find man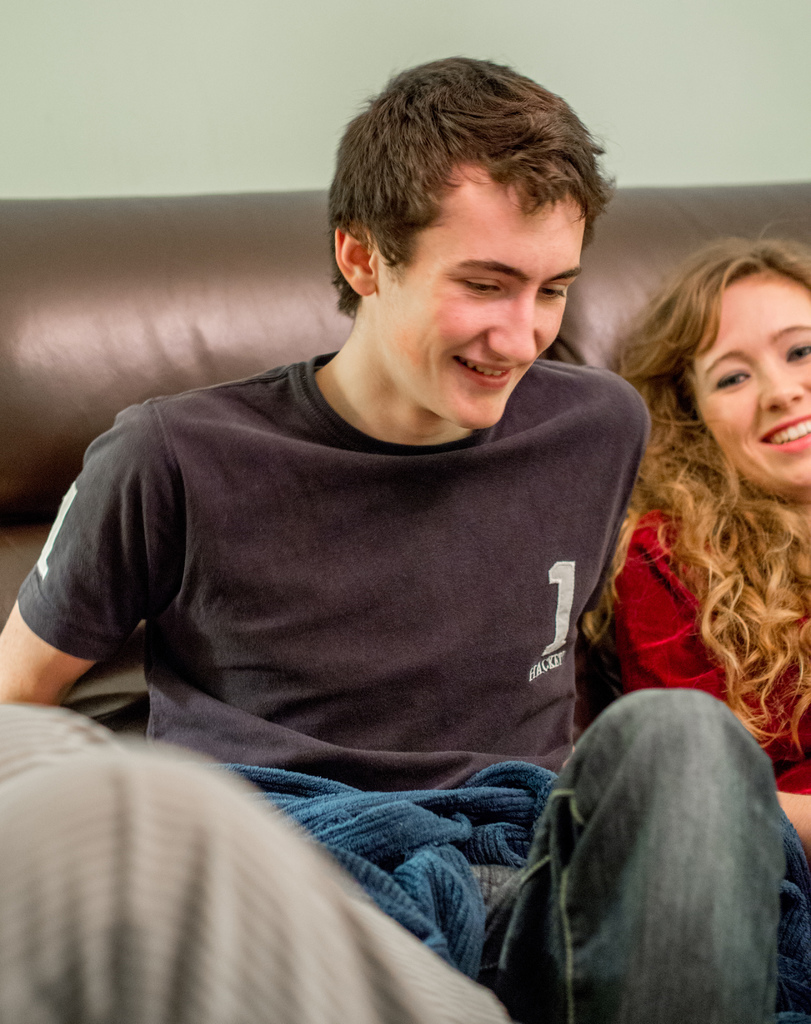
crop(0, 52, 810, 1021)
